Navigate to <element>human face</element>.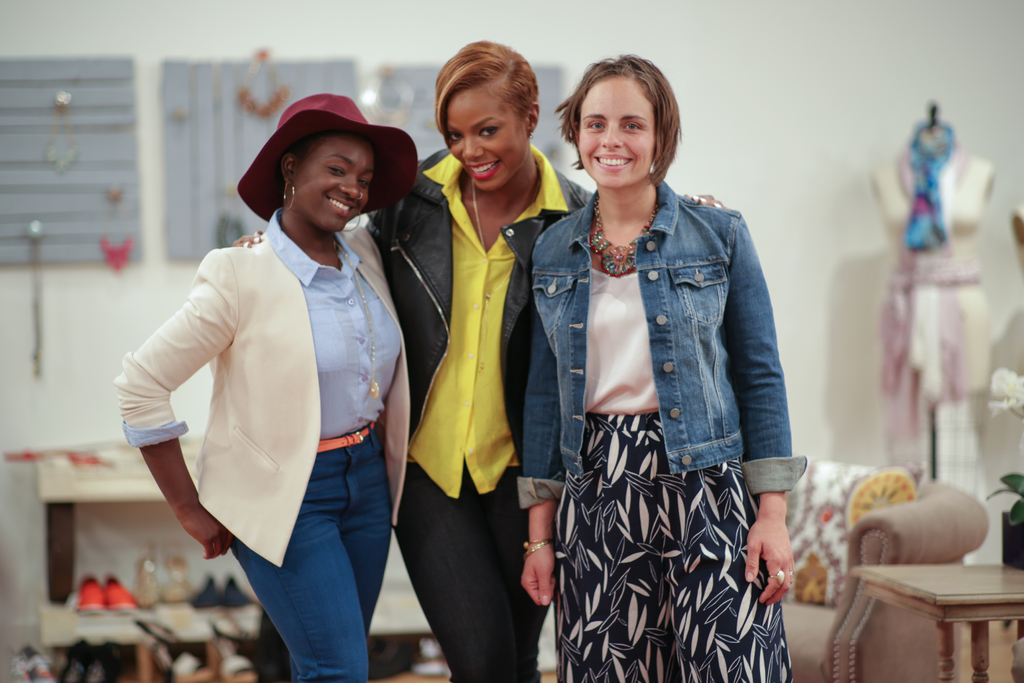
Navigation target: Rect(293, 138, 376, 232).
